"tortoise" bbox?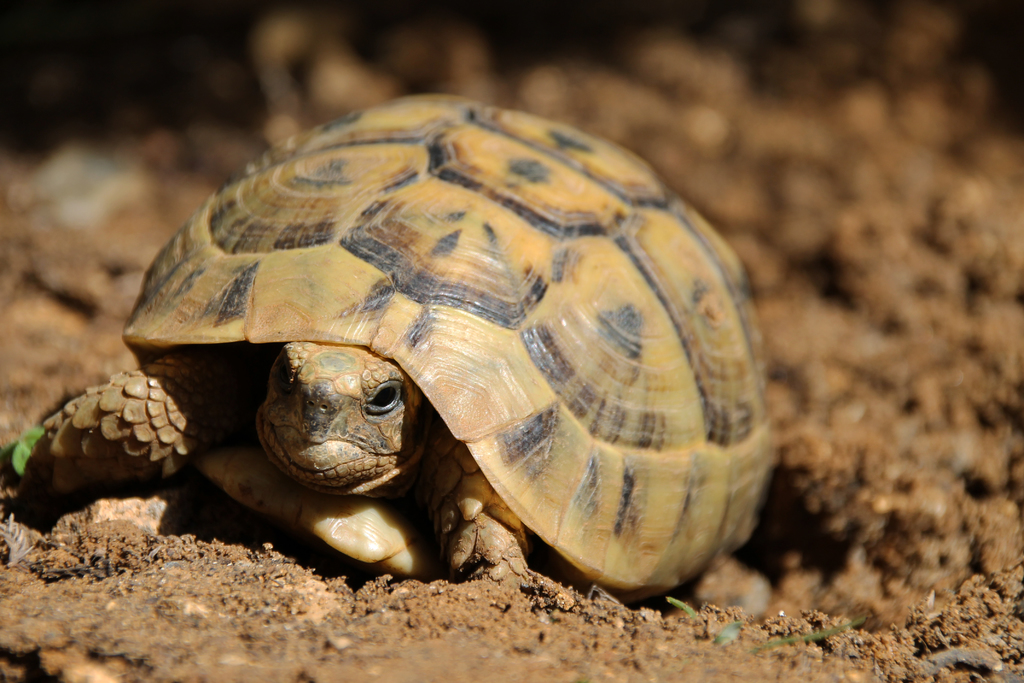
33 94 778 604
